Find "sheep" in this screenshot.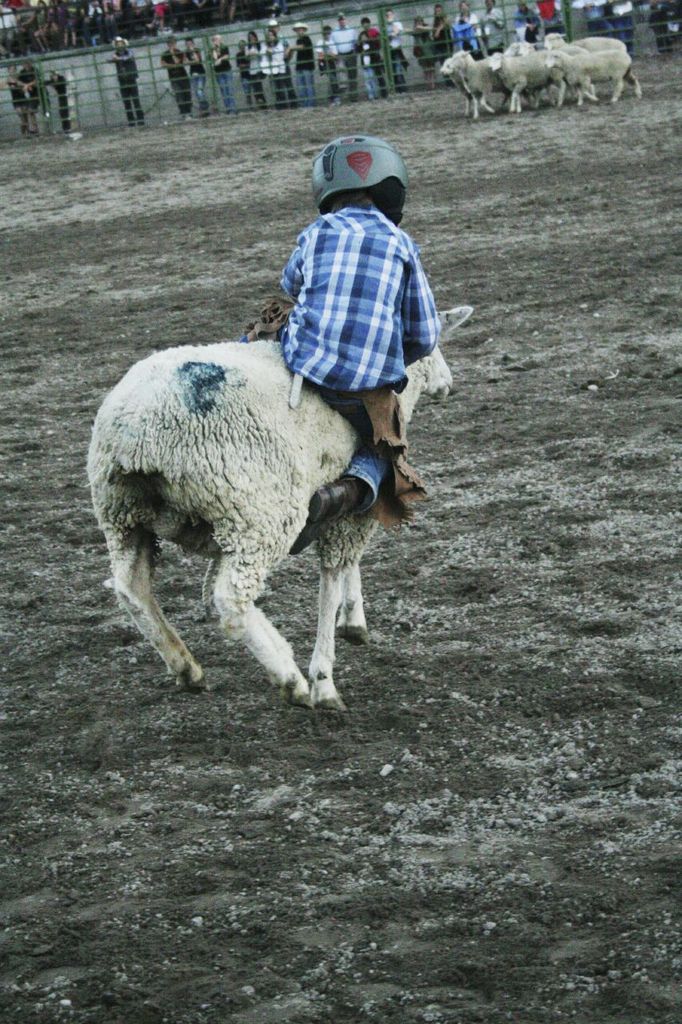
The bounding box for "sheep" is x1=92, y1=300, x2=423, y2=714.
